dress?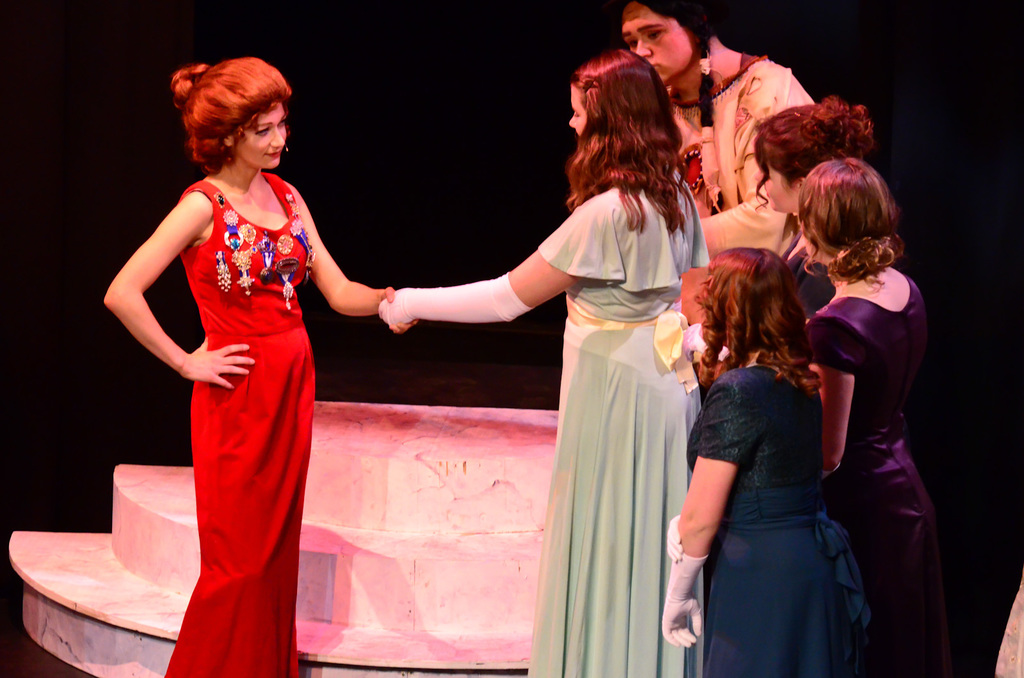
(x1=167, y1=171, x2=314, y2=677)
